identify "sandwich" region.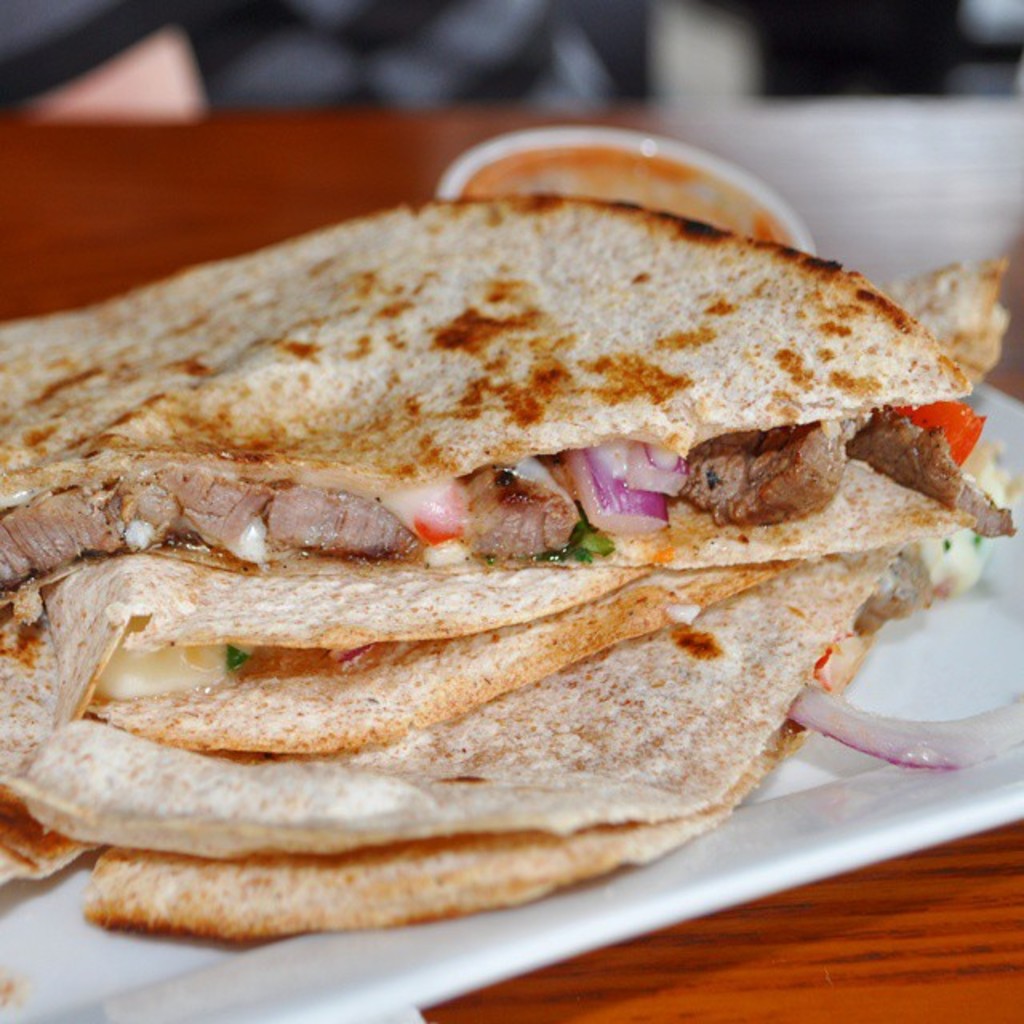
Region: (left=0, top=186, right=1016, bottom=946).
